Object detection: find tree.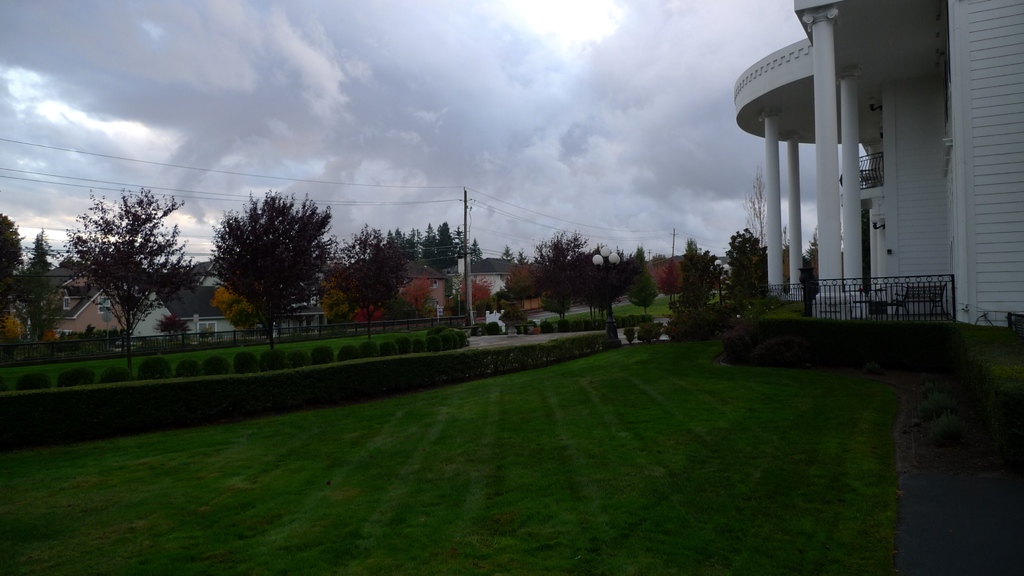
select_region(623, 236, 653, 317).
